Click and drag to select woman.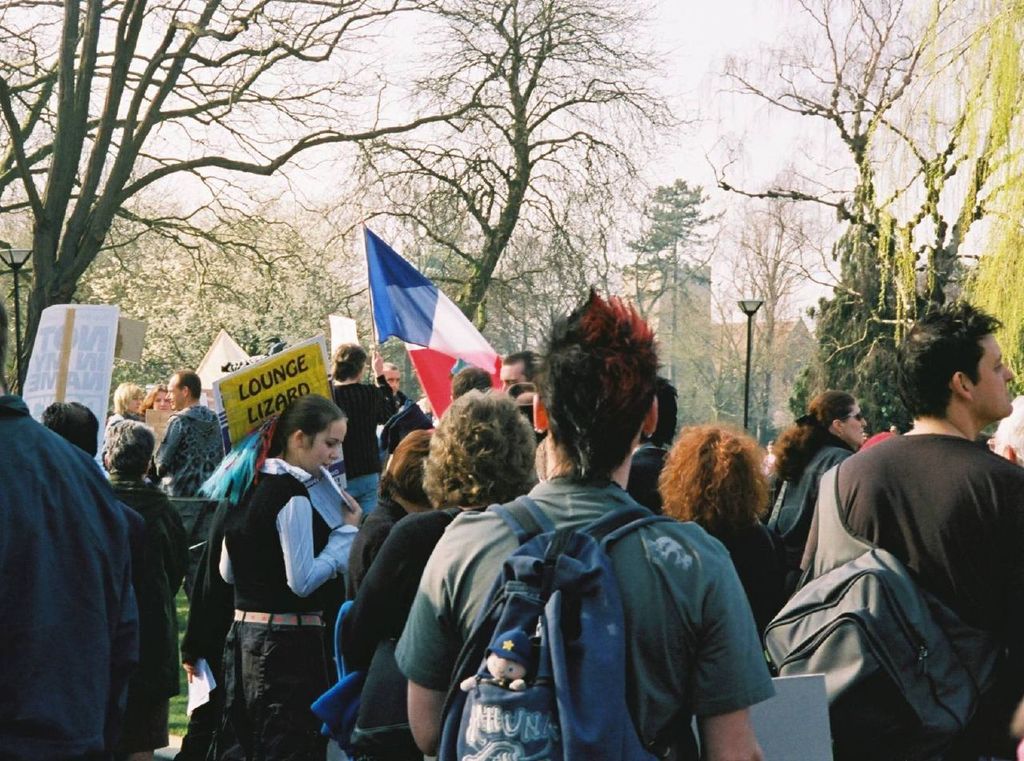
Selection: 365,391,536,760.
